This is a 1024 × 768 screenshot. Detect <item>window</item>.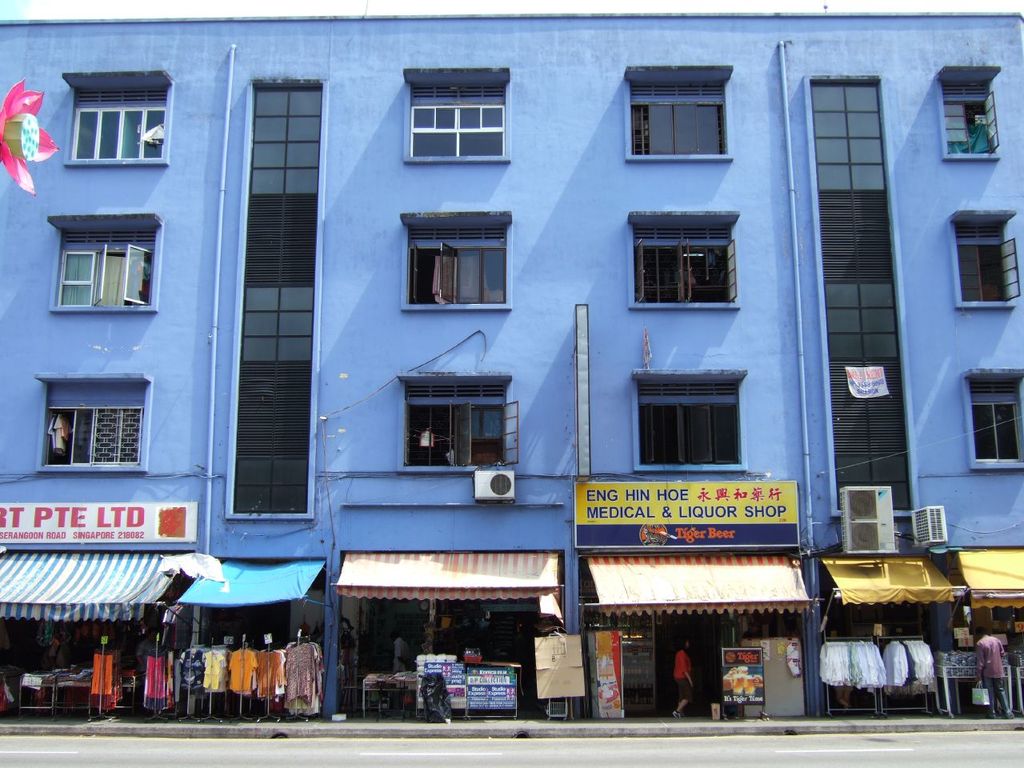
locate(406, 384, 501, 470).
